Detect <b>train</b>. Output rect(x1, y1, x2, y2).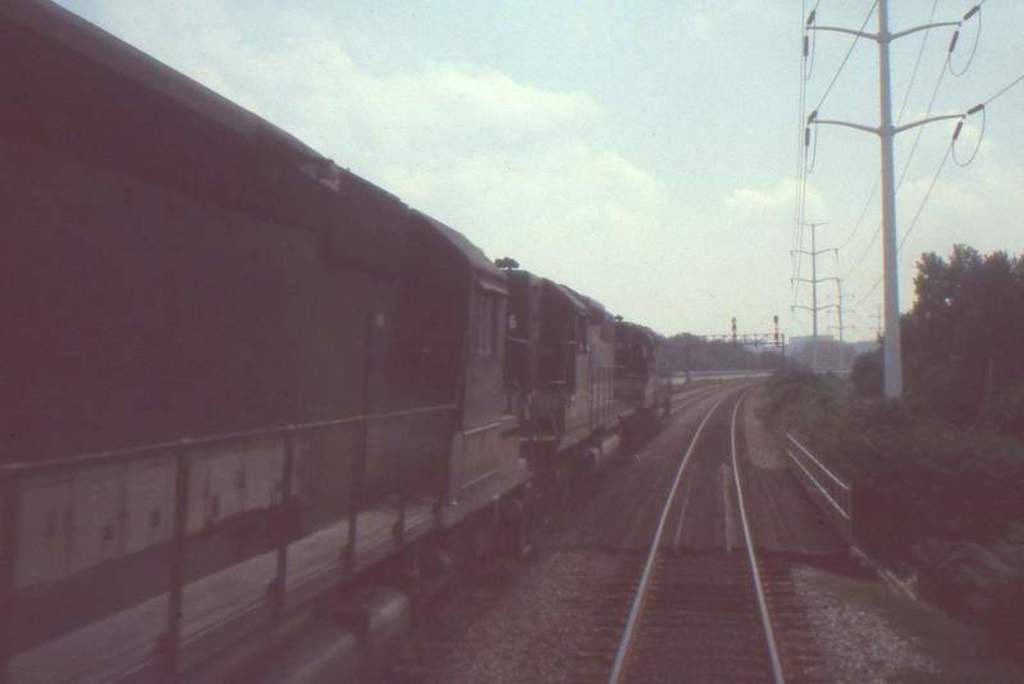
rect(0, 0, 673, 683).
